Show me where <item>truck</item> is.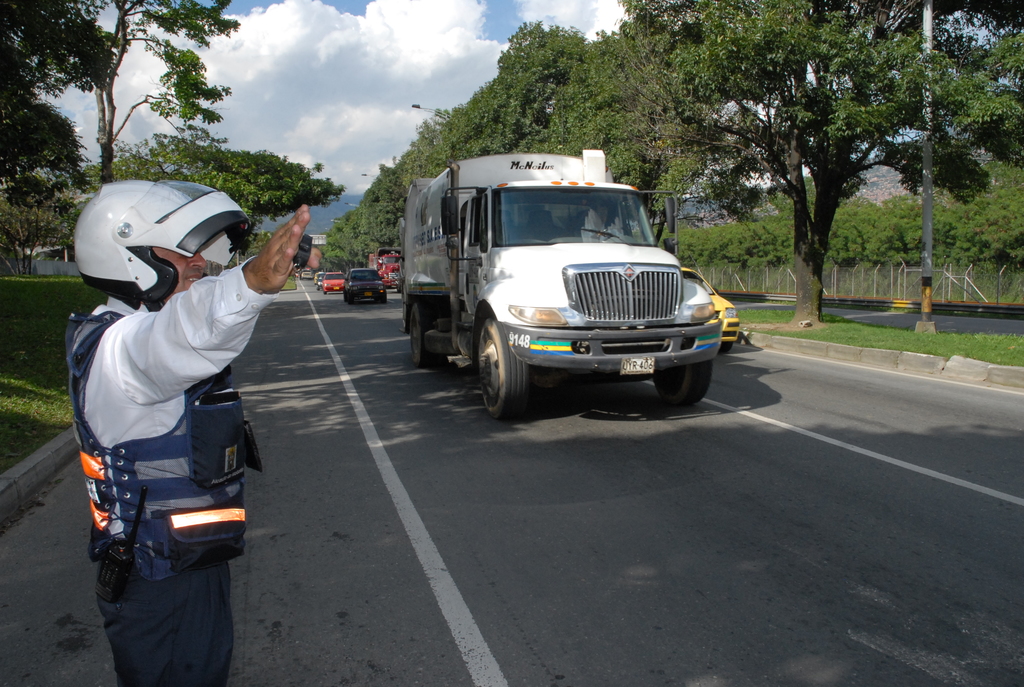
<item>truck</item> is at bbox(379, 148, 732, 422).
